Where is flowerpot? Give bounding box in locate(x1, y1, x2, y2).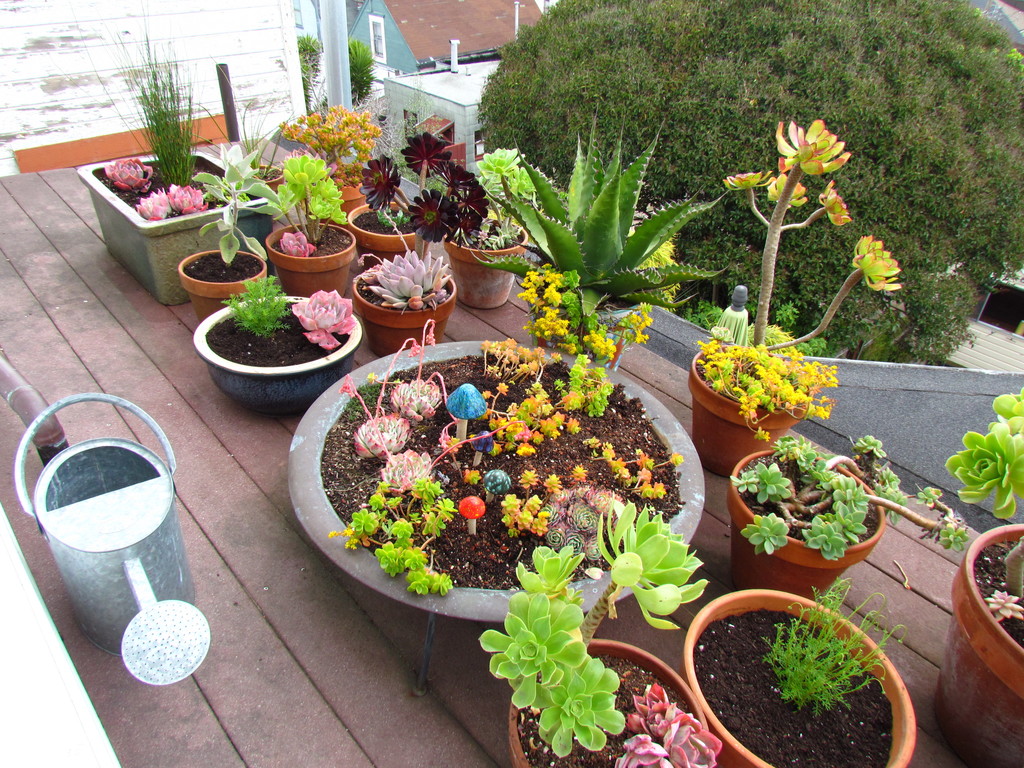
locate(682, 589, 915, 767).
